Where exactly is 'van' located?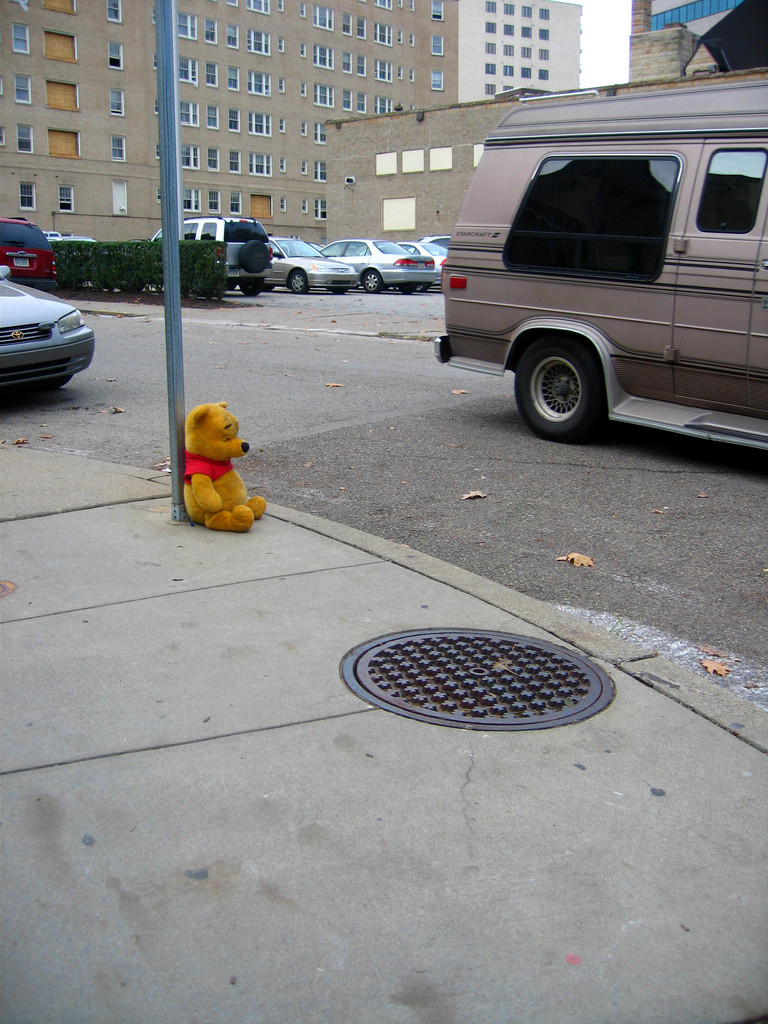
Its bounding box is 427, 80, 767, 463.
